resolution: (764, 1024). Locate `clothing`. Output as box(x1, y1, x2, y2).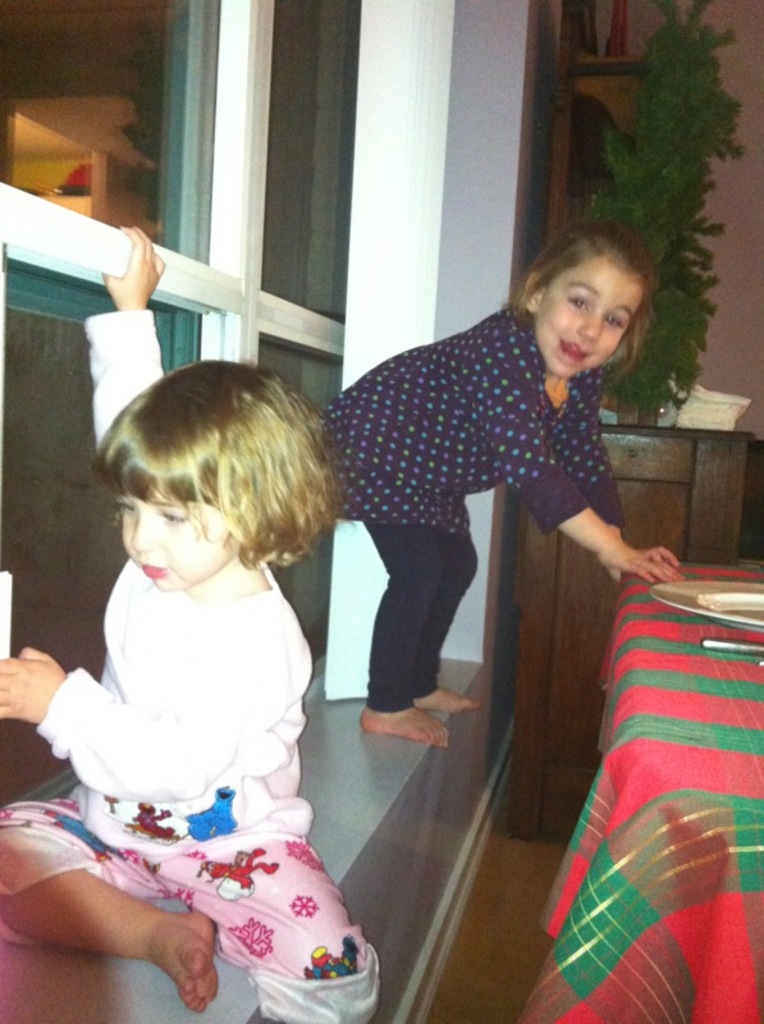
box(24, 477, 365, 987).
